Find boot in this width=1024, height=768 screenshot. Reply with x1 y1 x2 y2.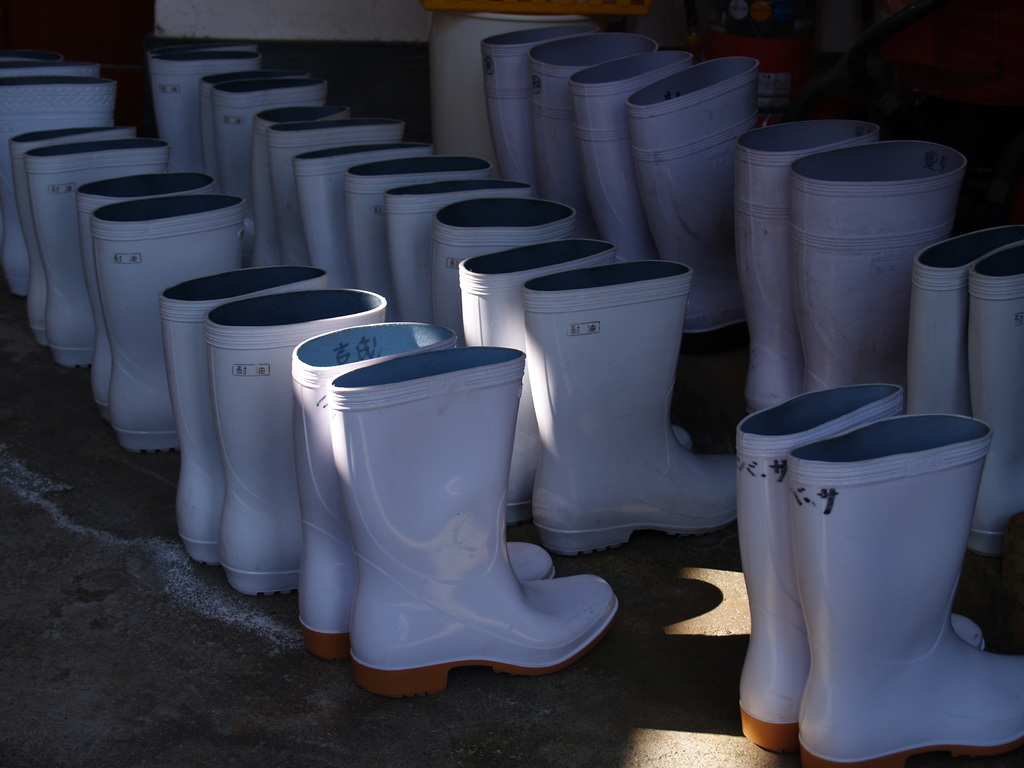
918 220 1023 413.
